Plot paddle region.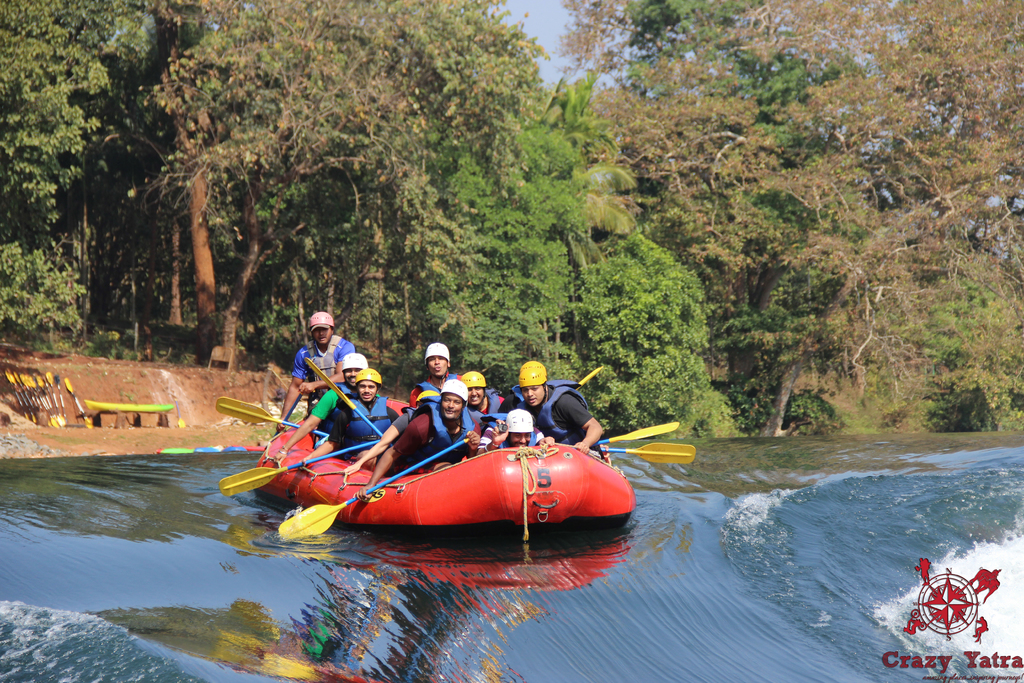
Plotted at 67:379:92:429.
